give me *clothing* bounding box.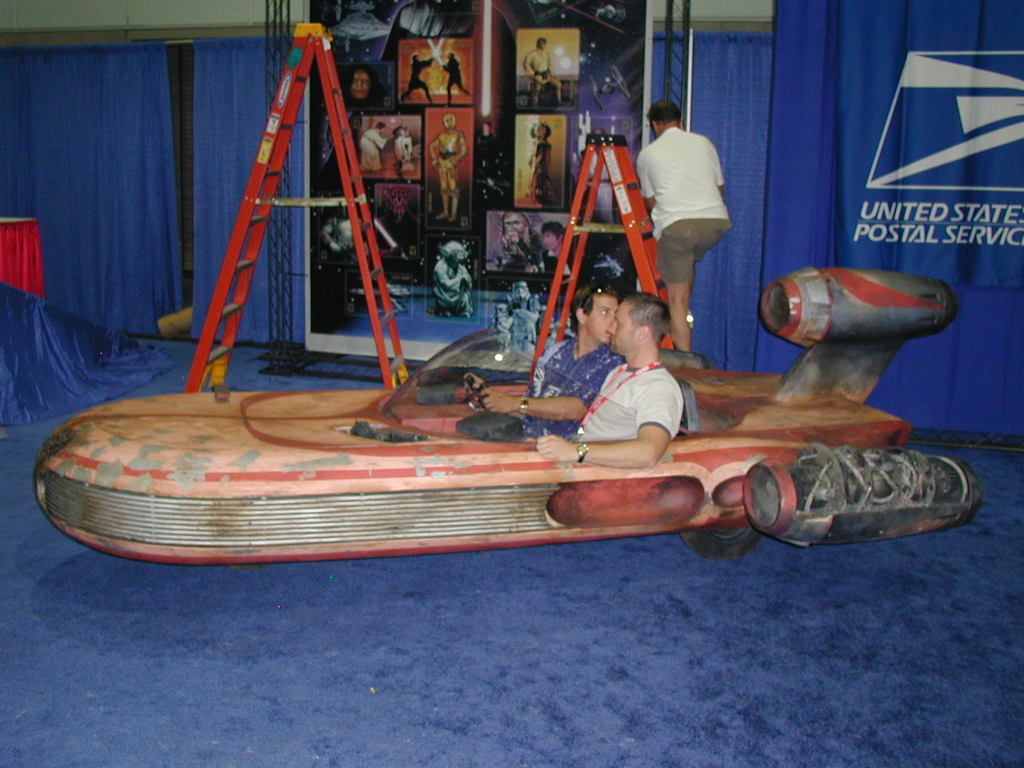
(456, 330, 620, 440).
